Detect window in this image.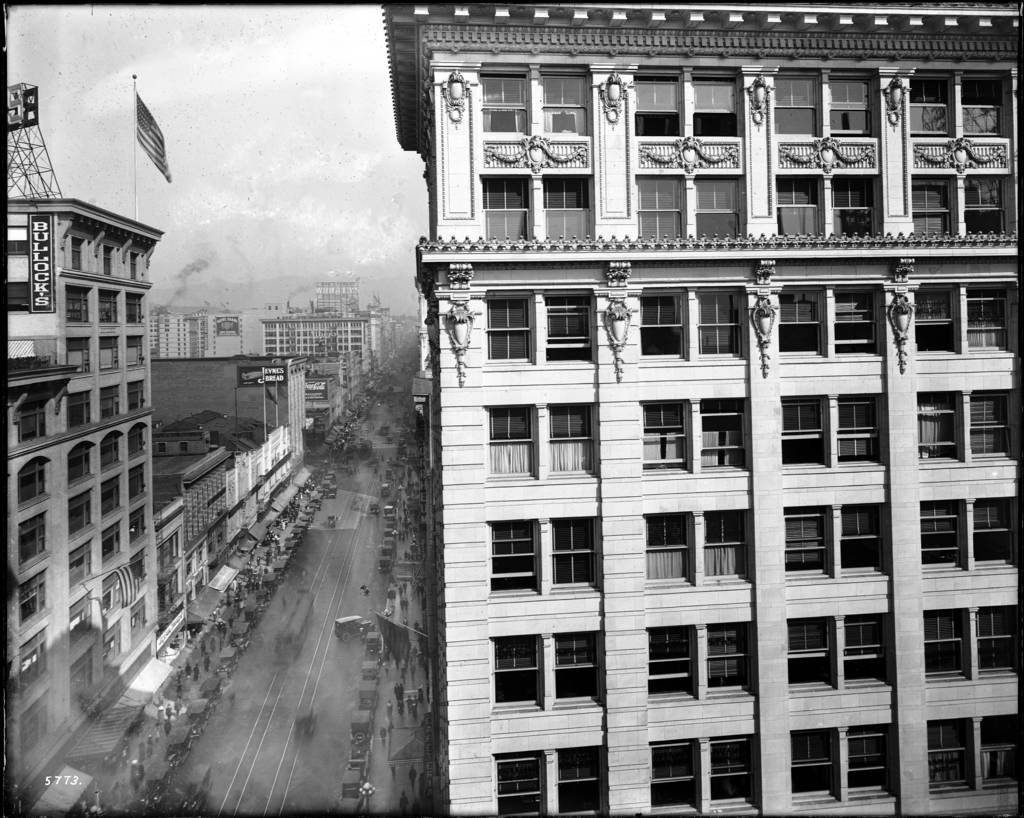
Detection: rect(69, 443, 94, 483).
